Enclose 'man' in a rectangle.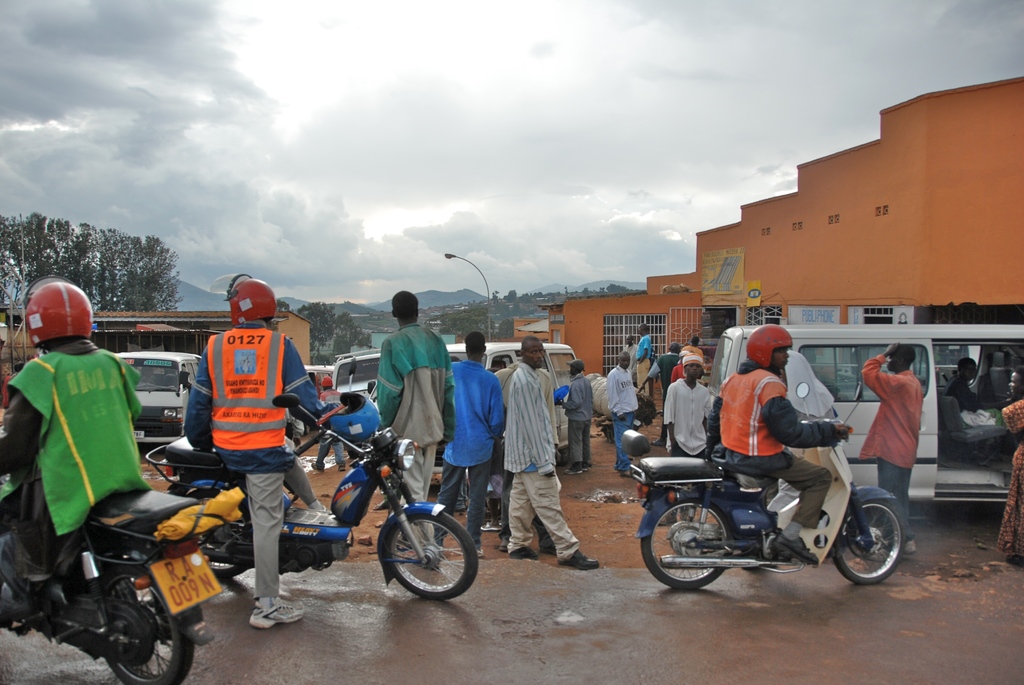
[x1=504, y1=336, x2=598, y2=566].
